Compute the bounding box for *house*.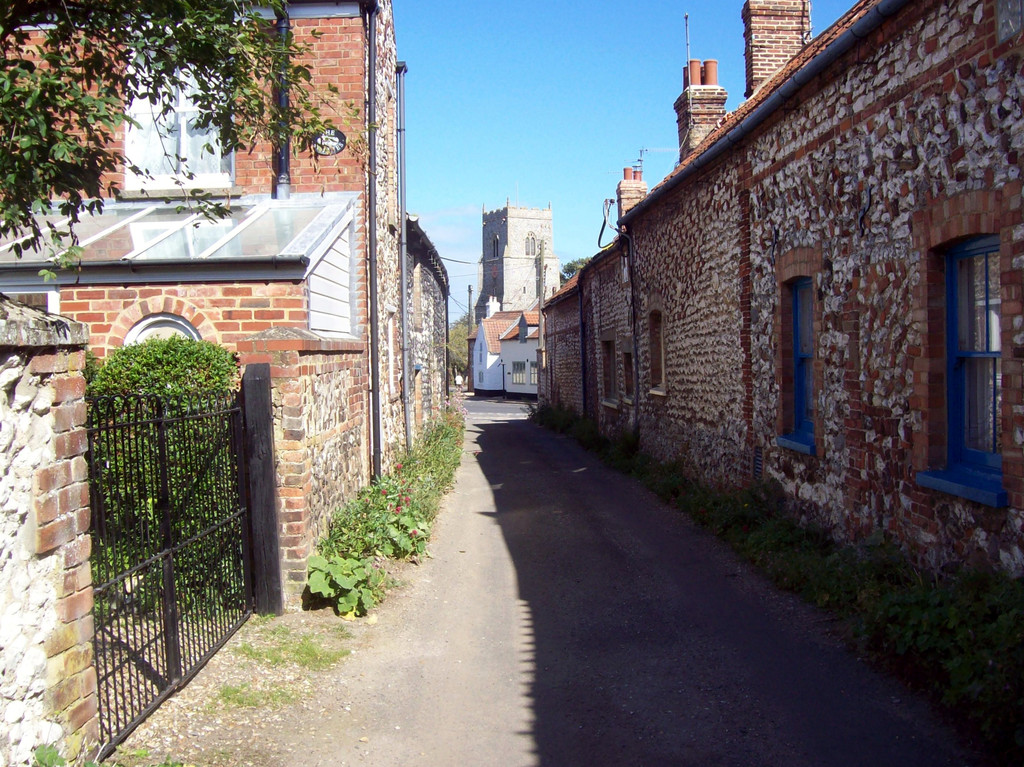
locate(547, 12, 1007, 554).
